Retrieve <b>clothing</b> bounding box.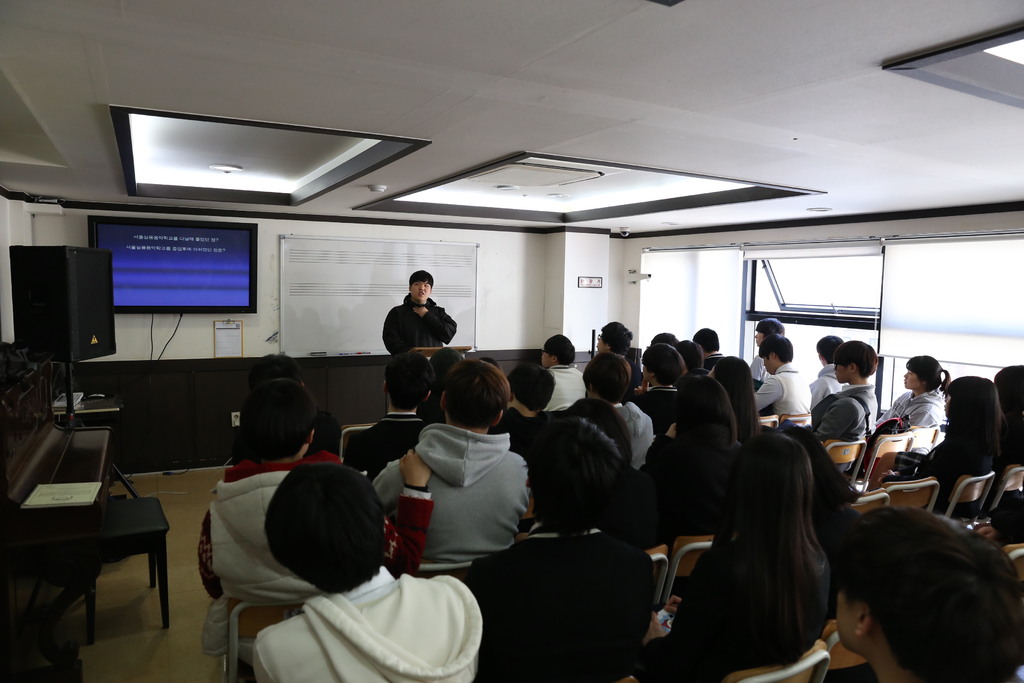
Bounding box: [x1=212, y1=458, x2=430, y2=583].
